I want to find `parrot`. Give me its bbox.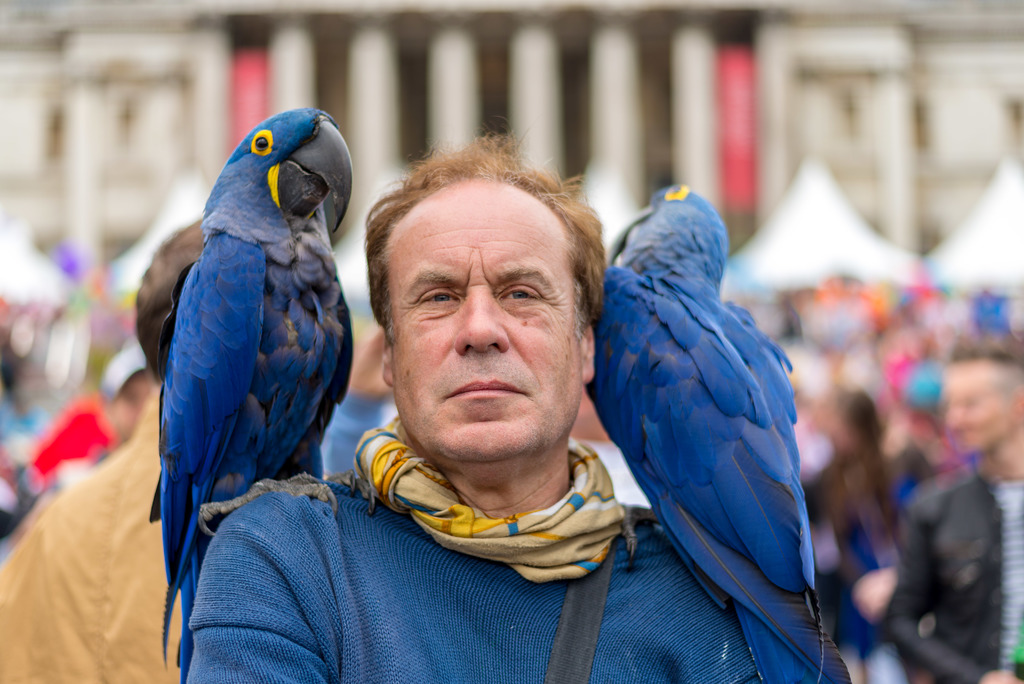
l=578, t=190, r=854, b=681.
